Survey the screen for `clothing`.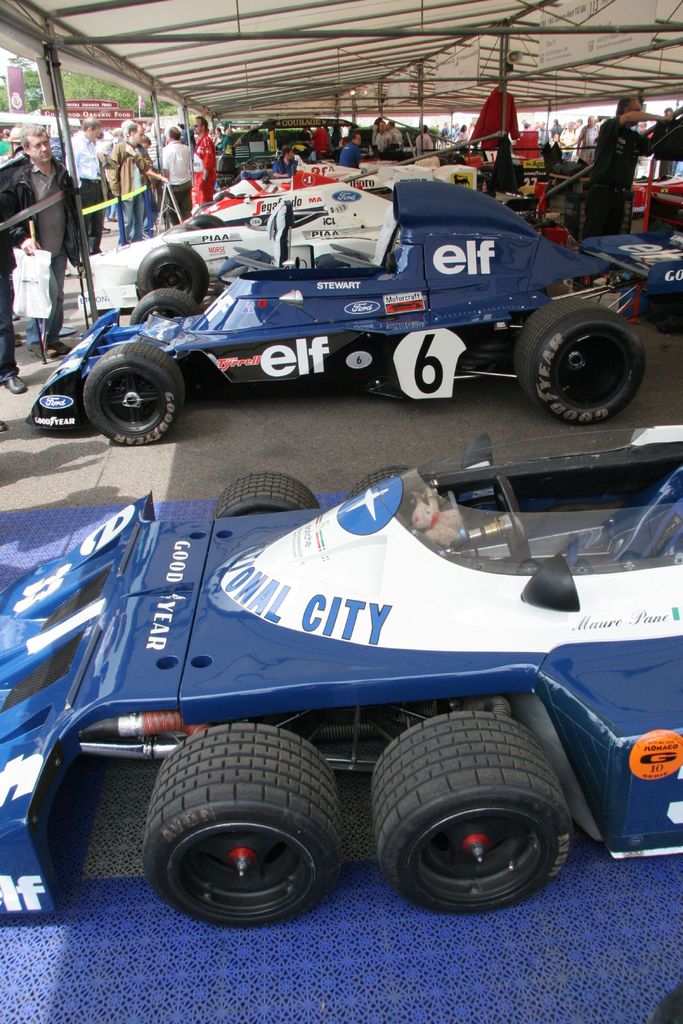
Survey found: 0,166,69,344.
